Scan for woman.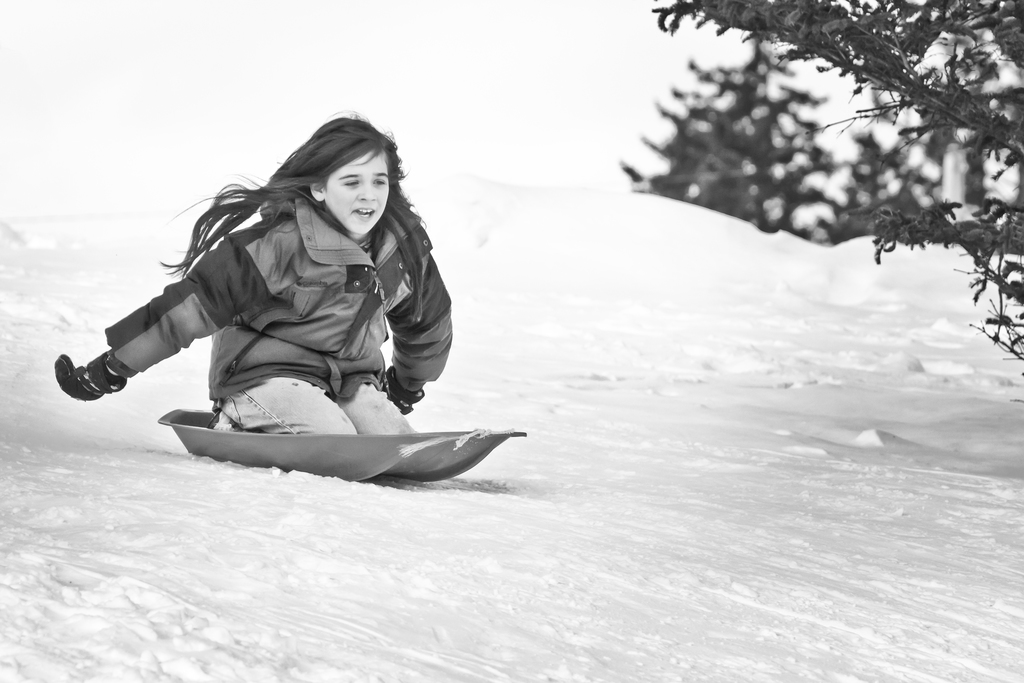
Scan result: <region>132, 112, 465, 453</region>.
